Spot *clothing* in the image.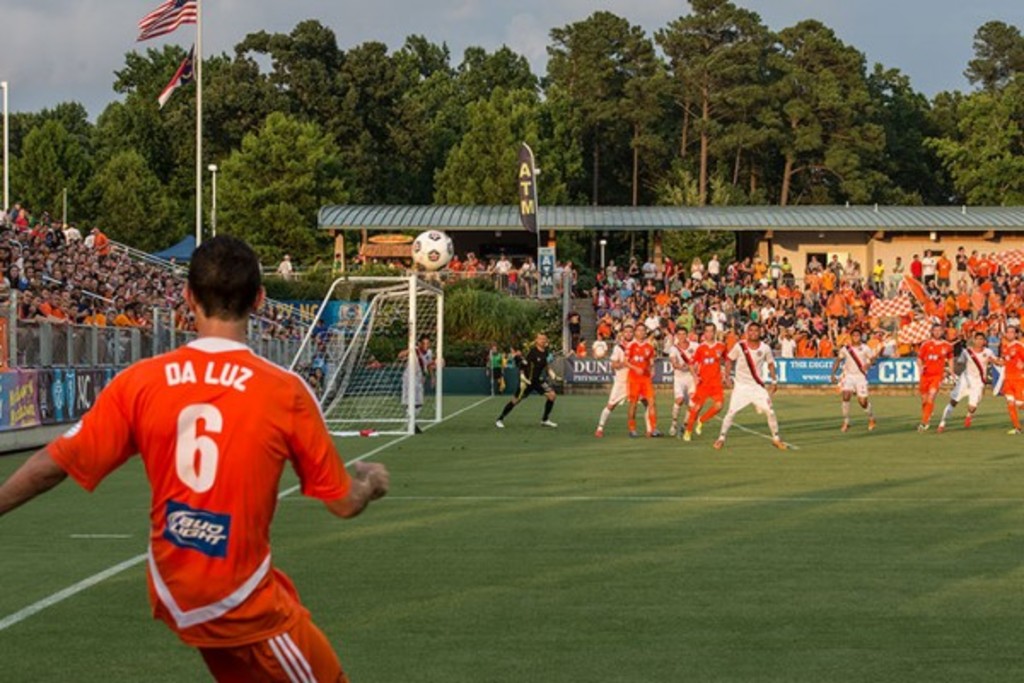
*clothing* found at {"left": 672, "top": 342, "right": 693, "bottom": 406}.
